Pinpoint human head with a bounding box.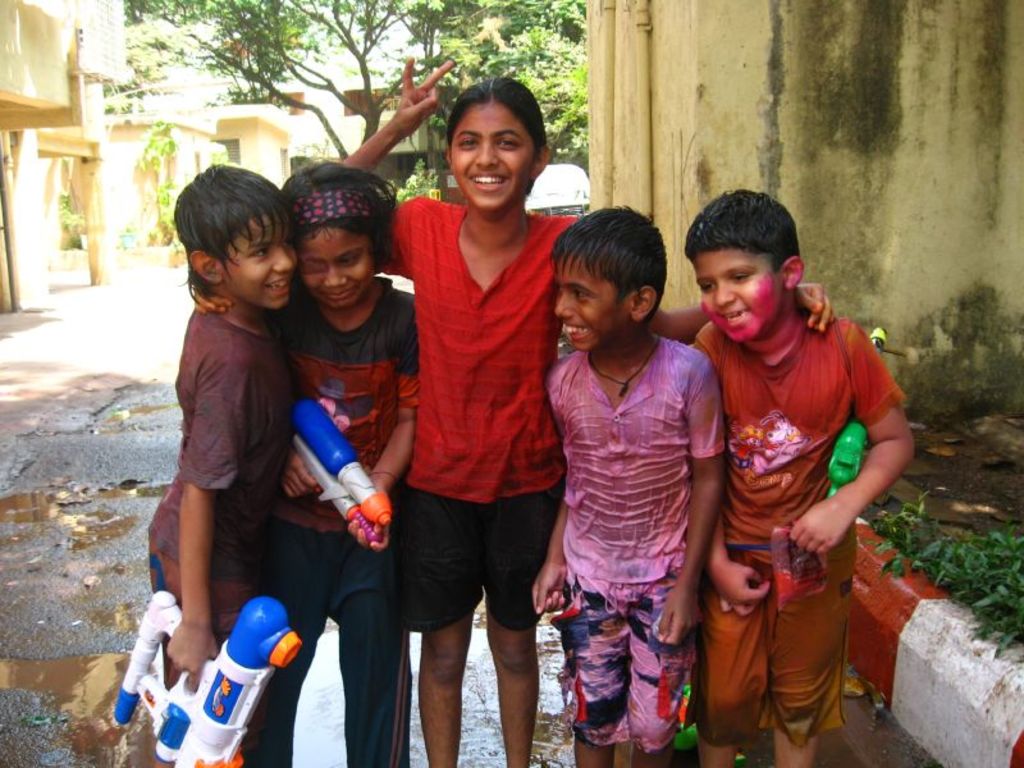
locate(447, 73, 548, 215).
